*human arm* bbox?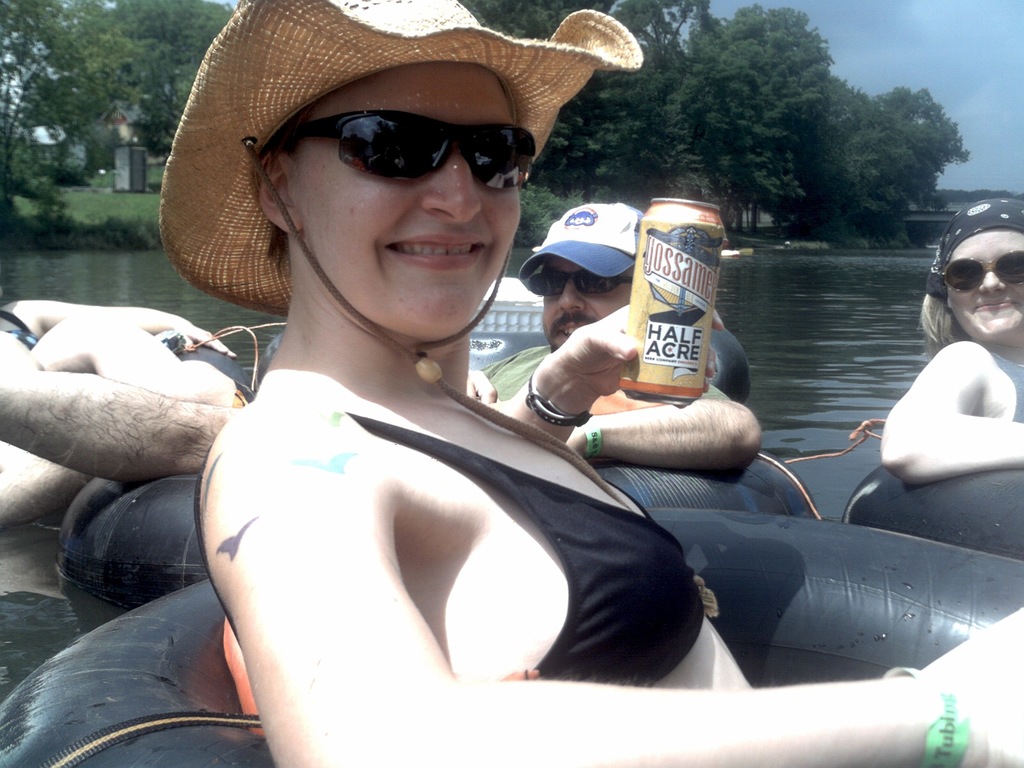
select_region(550, 375, 783, 497)
